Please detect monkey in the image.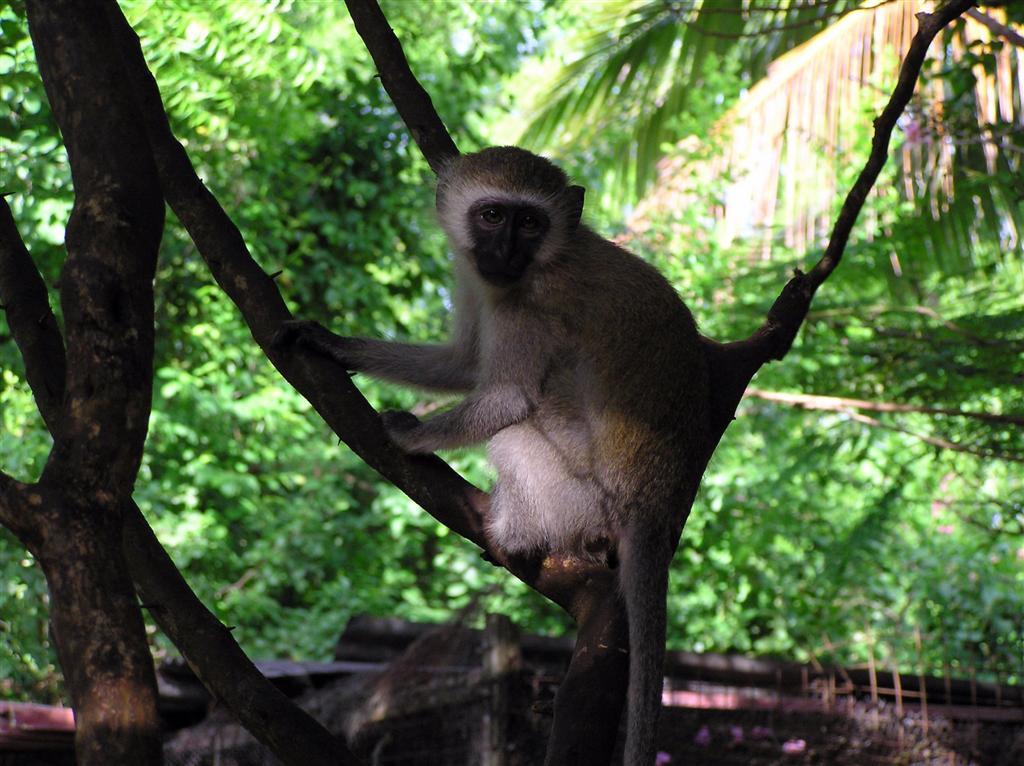
select_region(320, 164, 791, 707).
